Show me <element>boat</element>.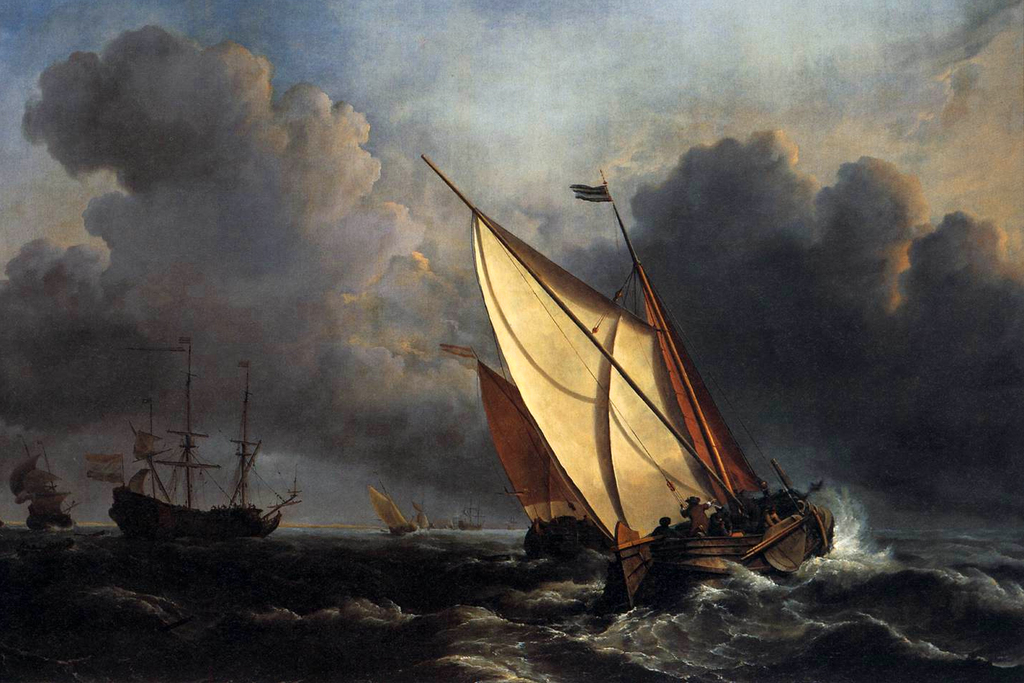
<element>boat</element> is here: crop(103, 327, 297, 545).
